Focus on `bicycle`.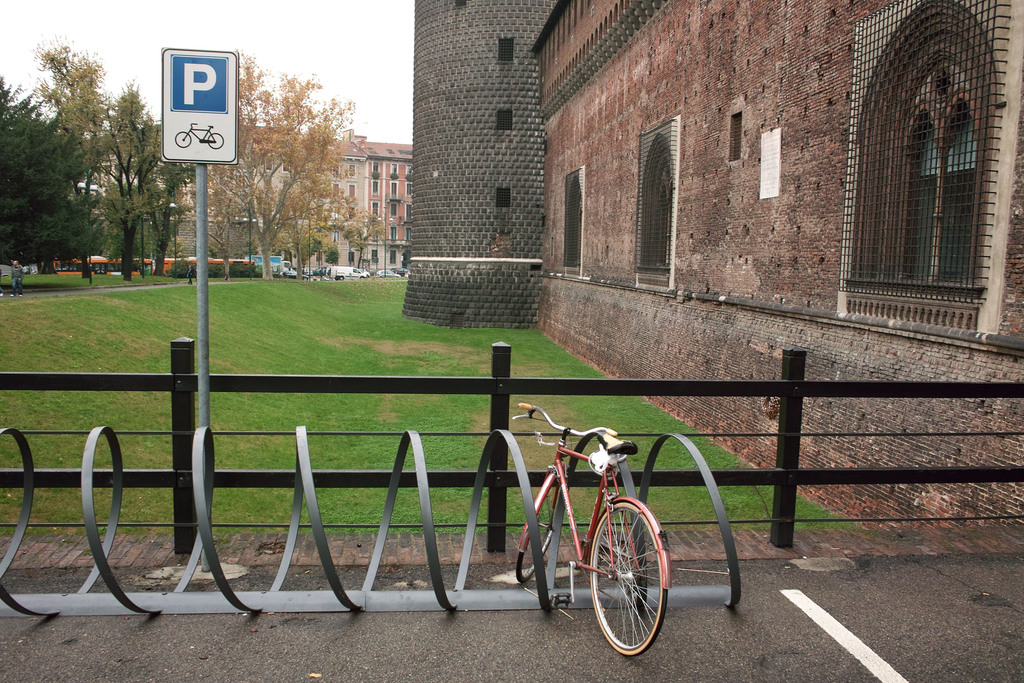
Focused at pyautogui.locateOnScreen(175, 122, 223, 148).
